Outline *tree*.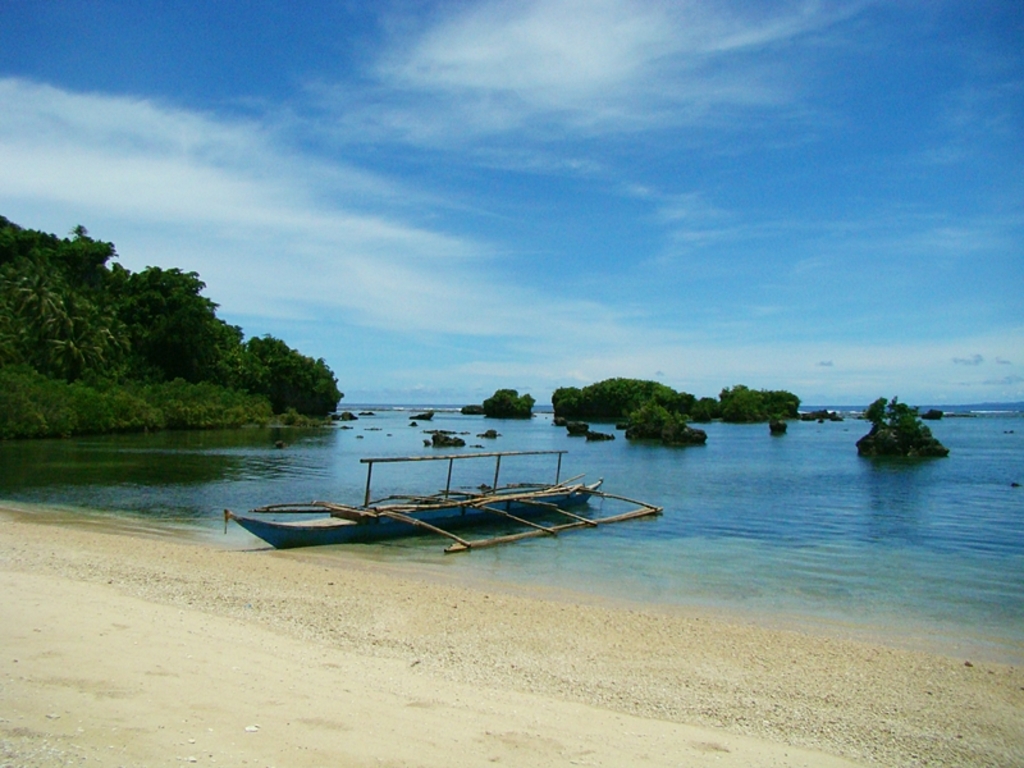
Outline: 131, 271, 238, 375.
